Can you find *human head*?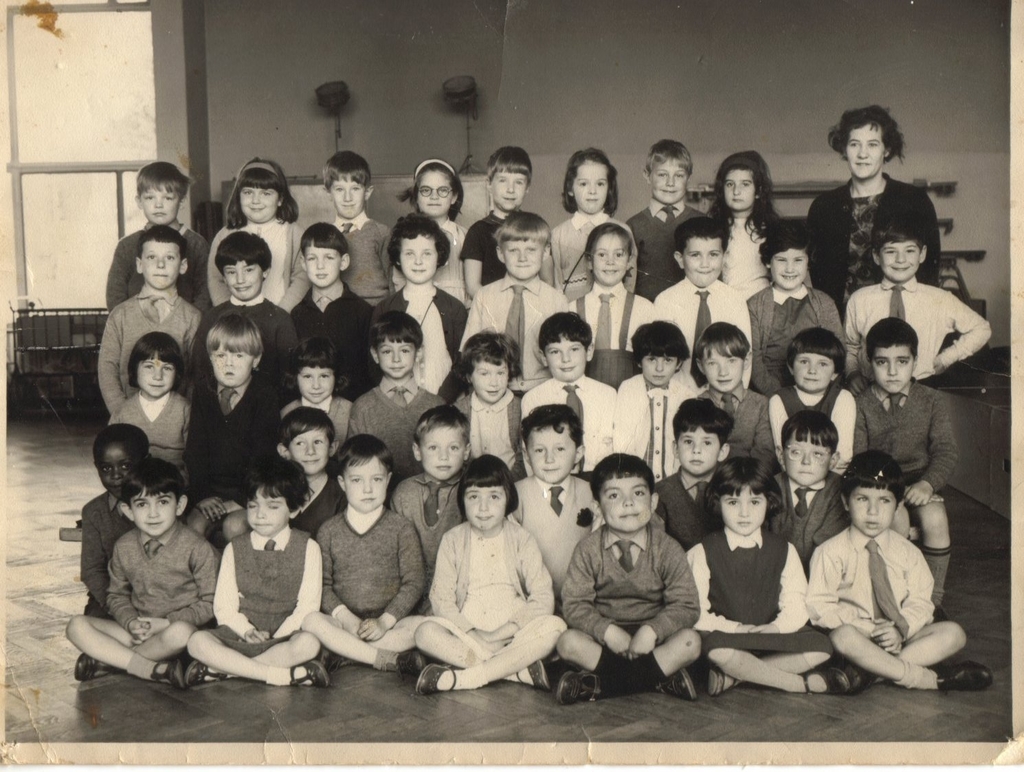
Yes, bounding box: 136, 157, 190, 227.
